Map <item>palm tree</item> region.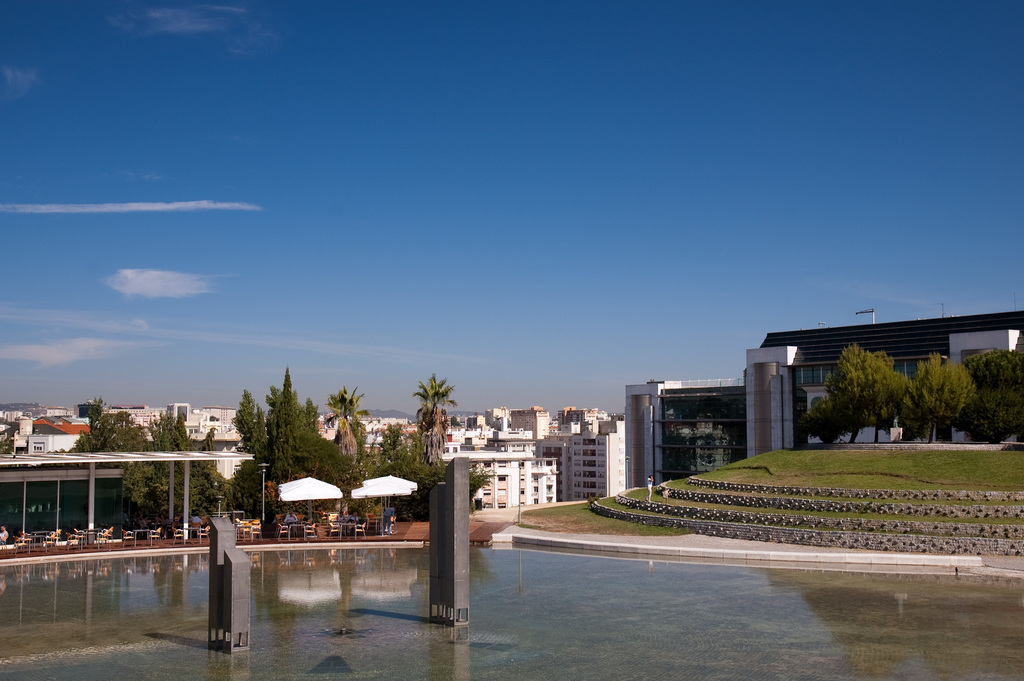
Mapped to bbox(902, 347, 989, 434).
